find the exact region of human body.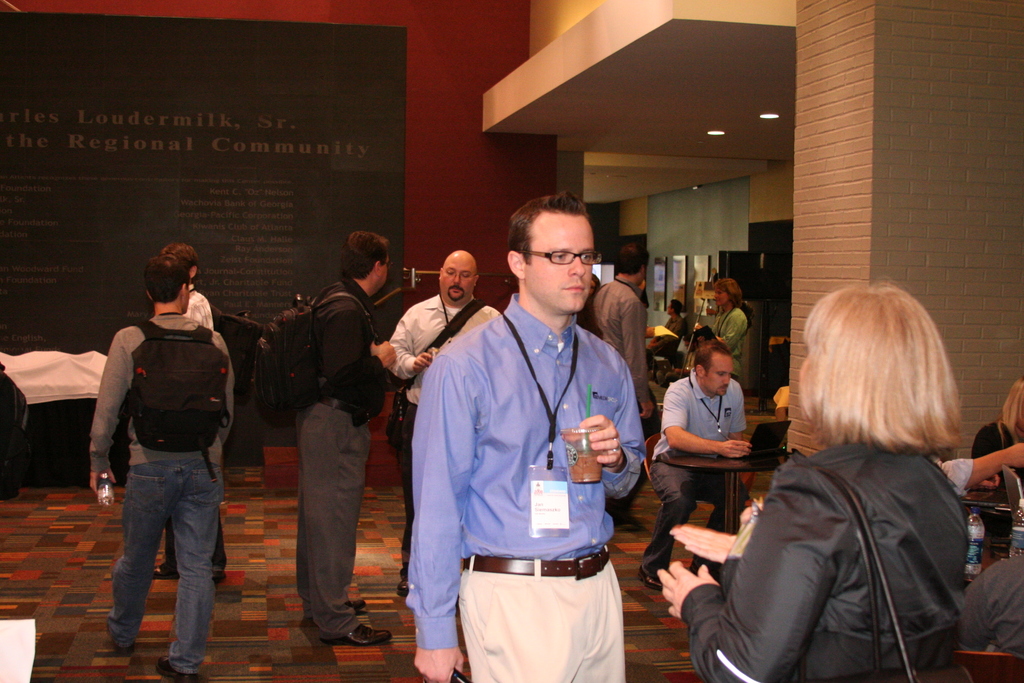
Exact region: (710,272,751,377).
